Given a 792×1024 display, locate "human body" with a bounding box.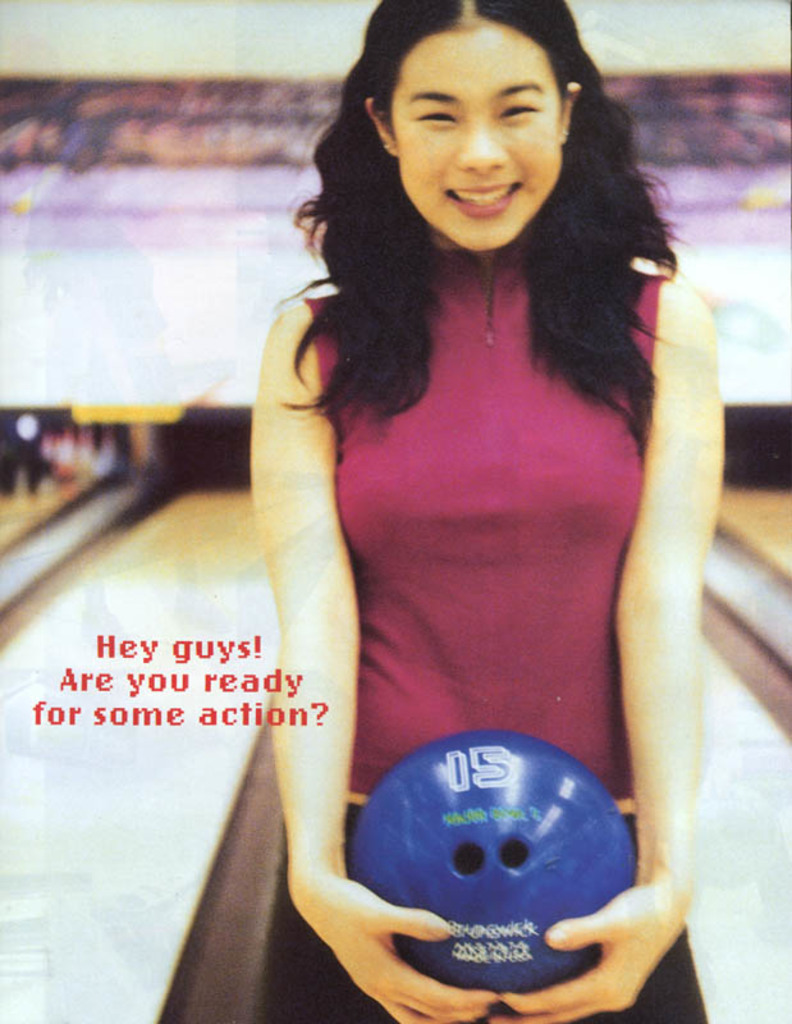
Located: <region>97, 64, 736, 1023</region>.
